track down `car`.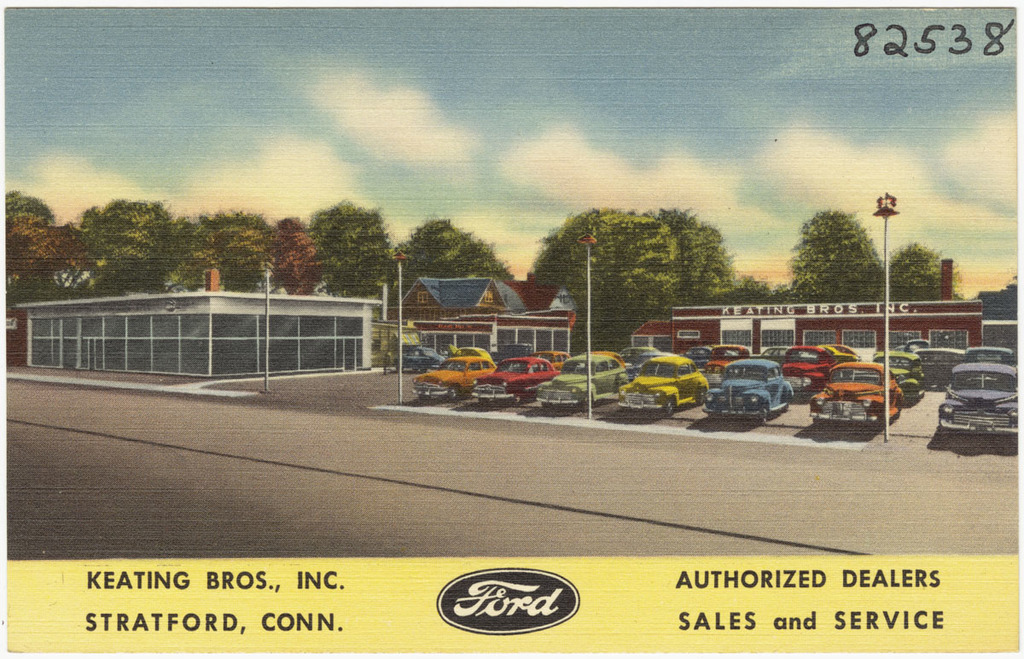
Tracked to pyautogui.locateOnScreen(466, 356, 563, 409).
